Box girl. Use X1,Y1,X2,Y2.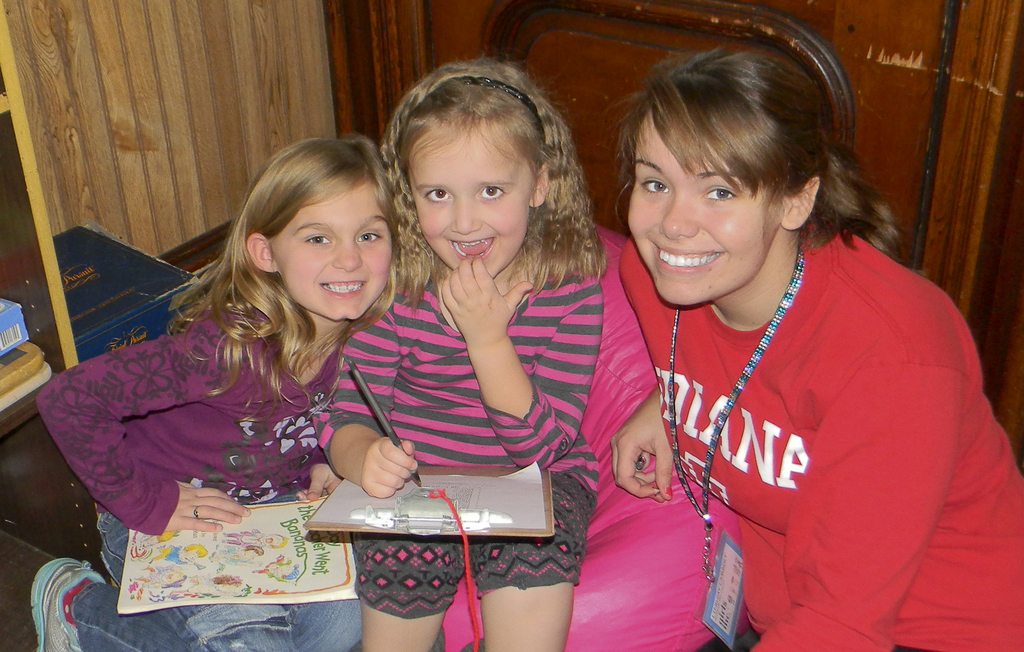
309,52,614,651.
